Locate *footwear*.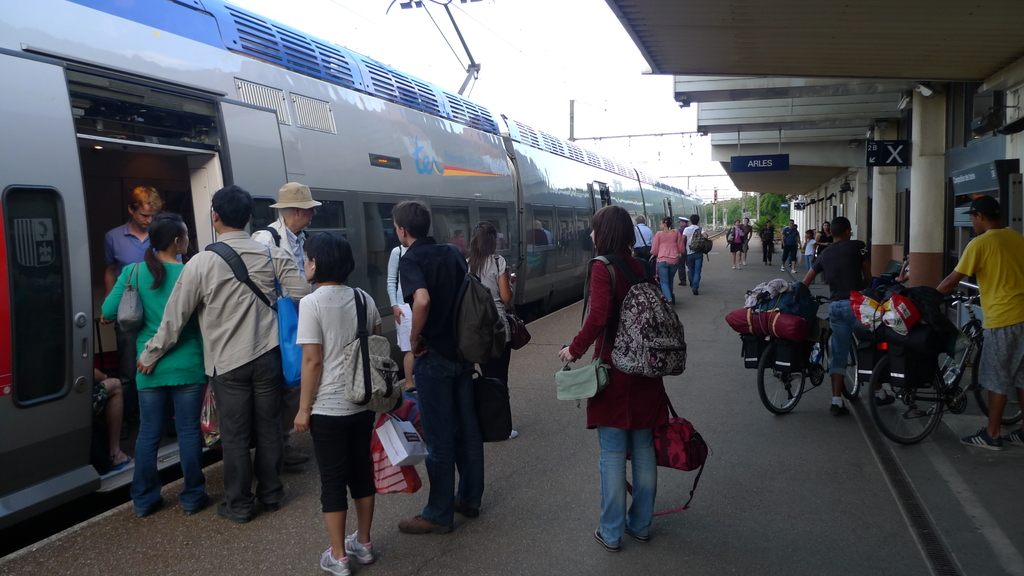
Bounding box: [x1=594, y1=527, x2=614, y2=552].
